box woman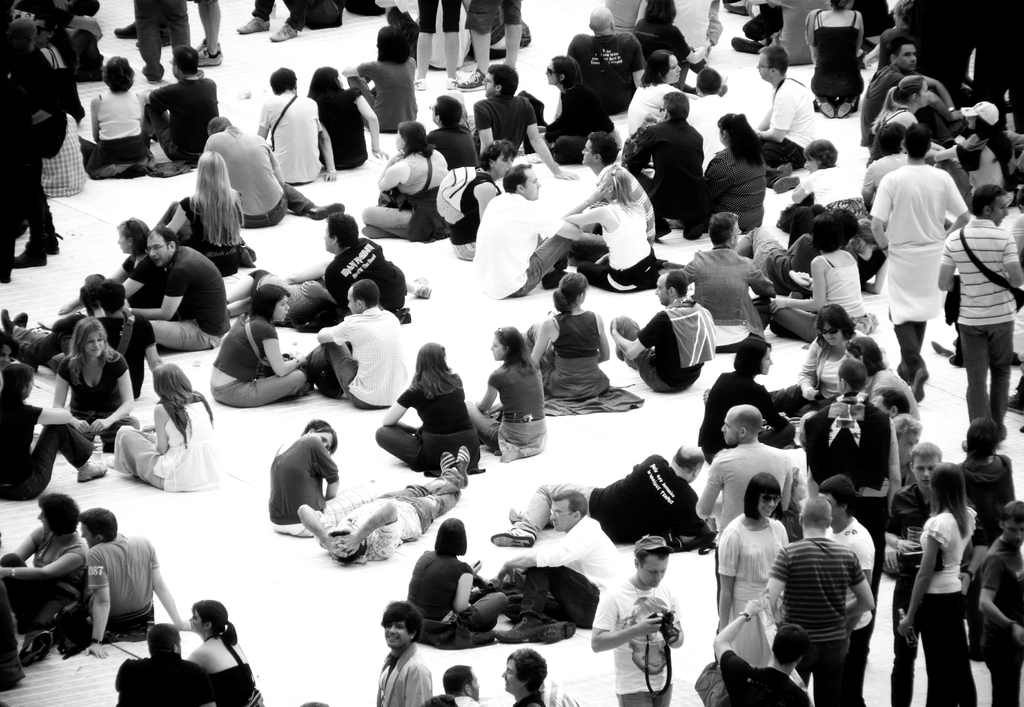
l=362, t=124, r=451, b=240
